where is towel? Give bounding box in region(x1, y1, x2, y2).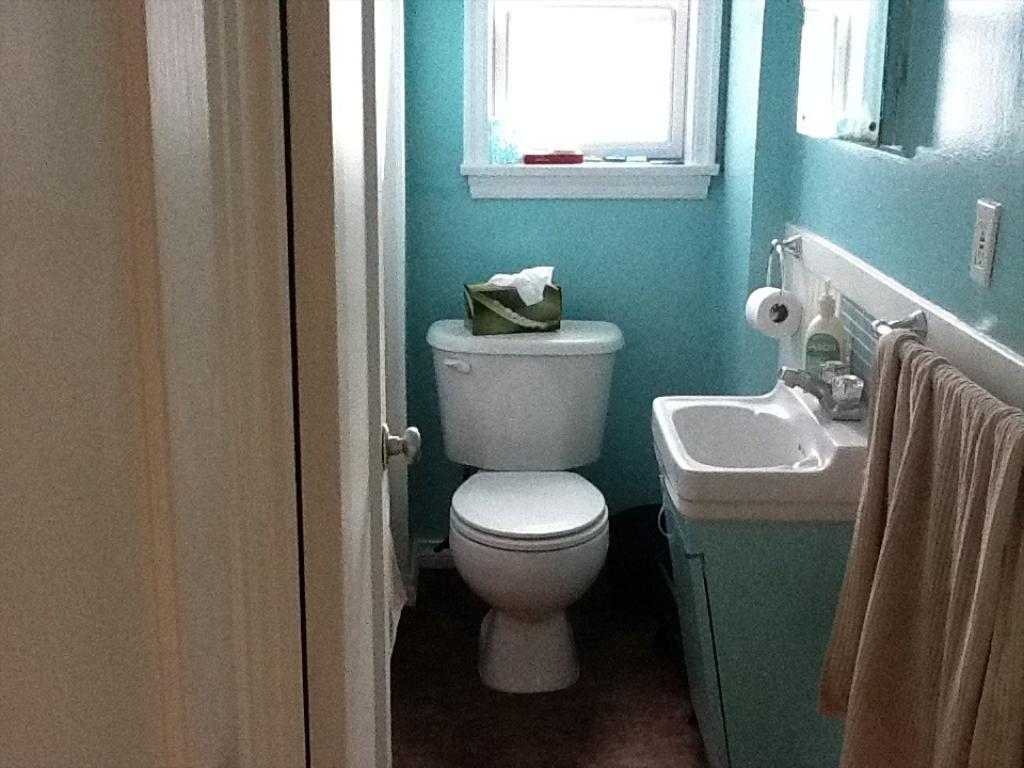
region(817, 327, 1023, 767).
